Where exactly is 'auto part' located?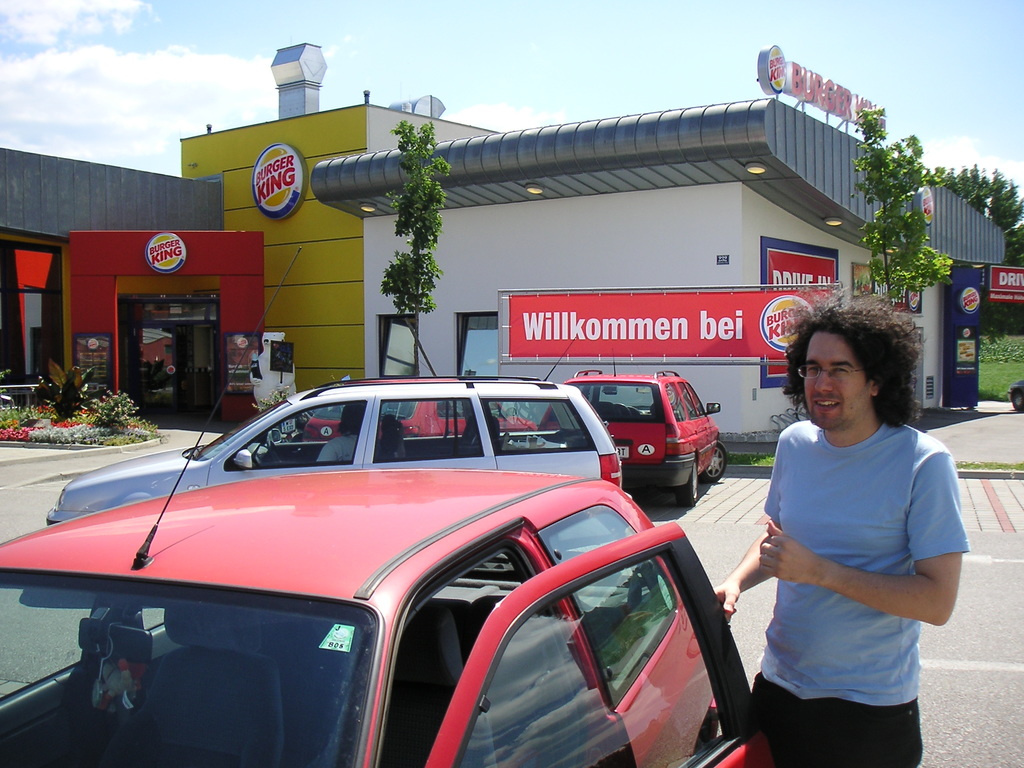
Its bounding box is locate(562, 368, 727, 508).
